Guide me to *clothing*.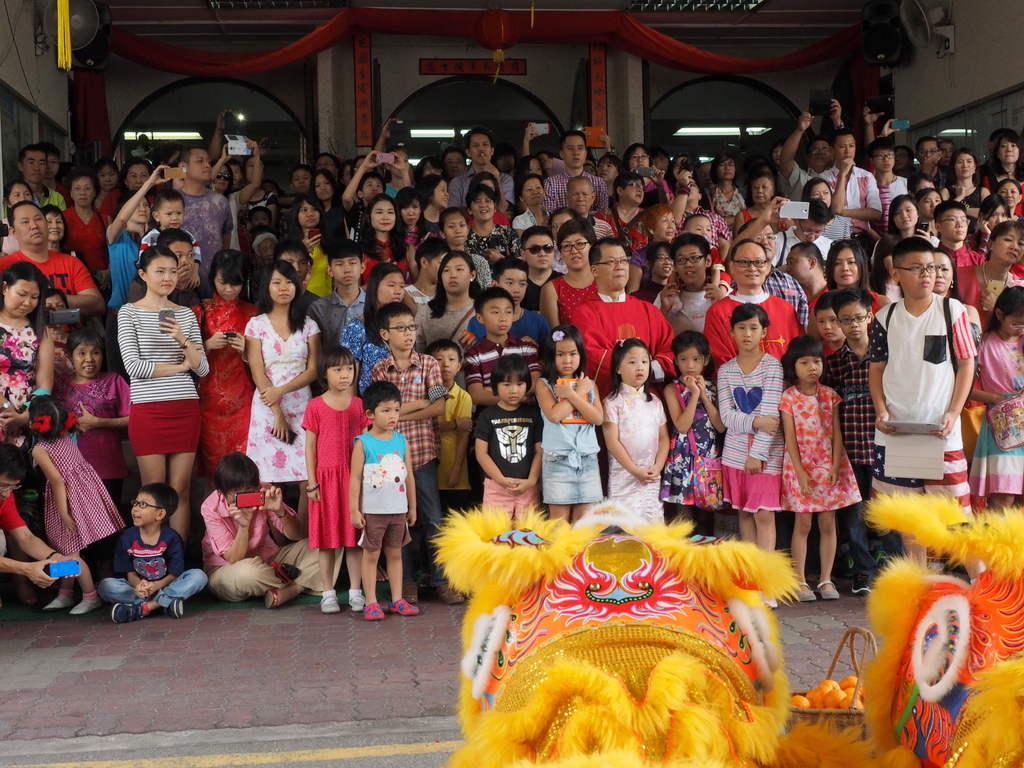
Guidance: 877,172,909,205.
